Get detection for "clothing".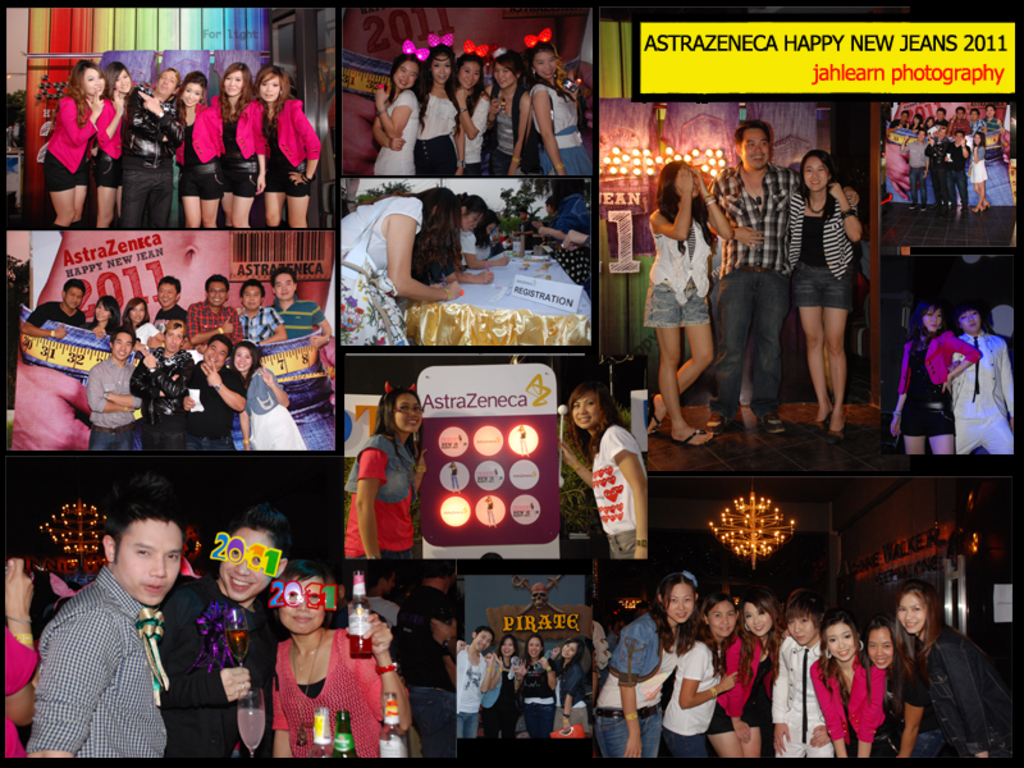
Detection: bbox=(84, 360, 143, 447).
